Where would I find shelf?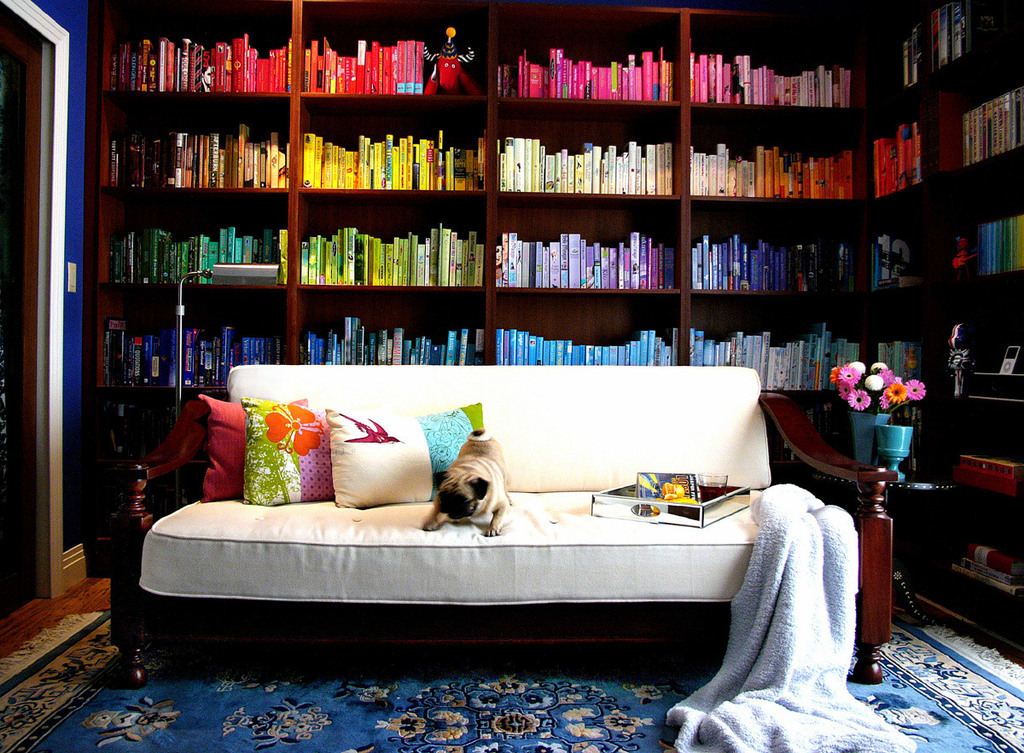
At (left=113, top=276, right=296, bottom=377).
